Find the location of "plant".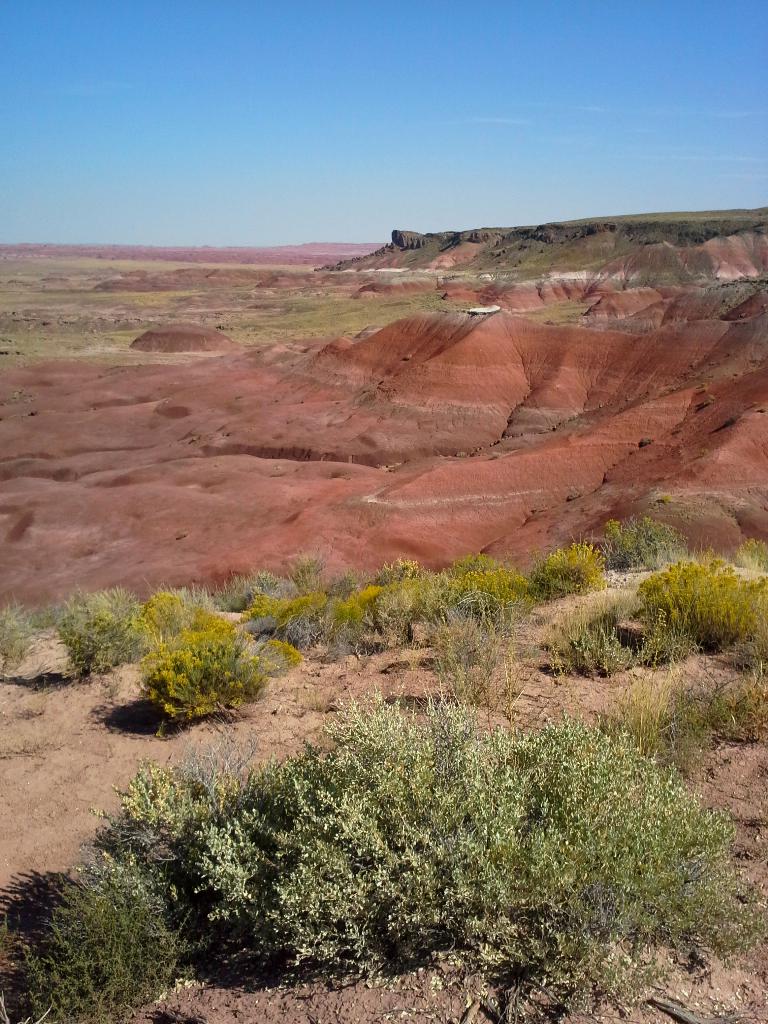
Location: [x1=410, y1=545, x2=525, y2=623].
